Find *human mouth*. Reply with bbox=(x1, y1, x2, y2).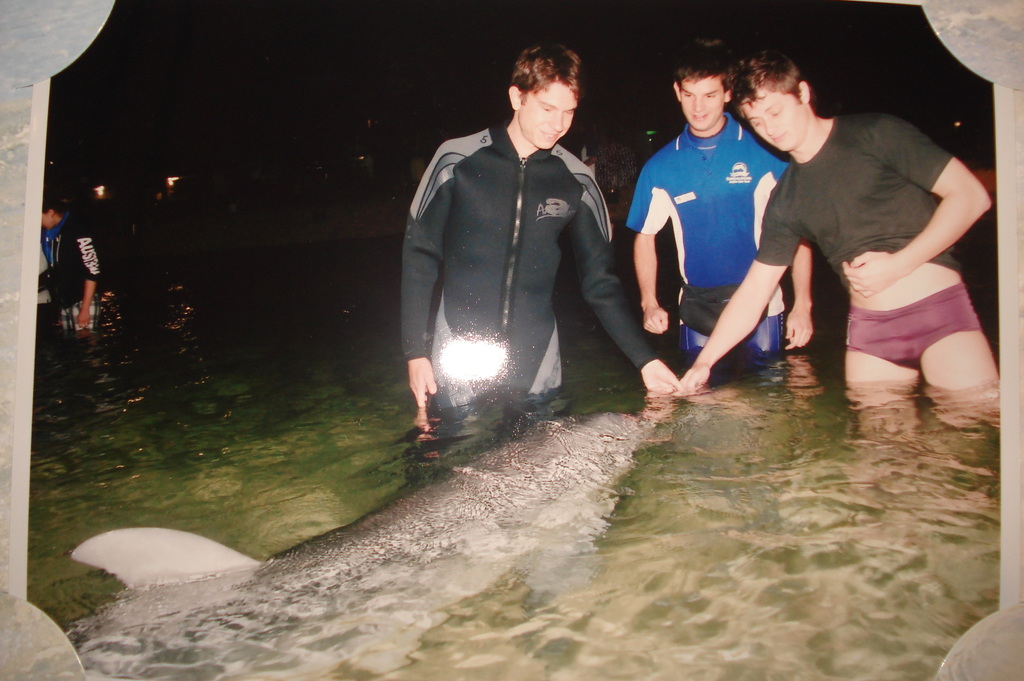
bbox=(692, 113, 709, 122).
